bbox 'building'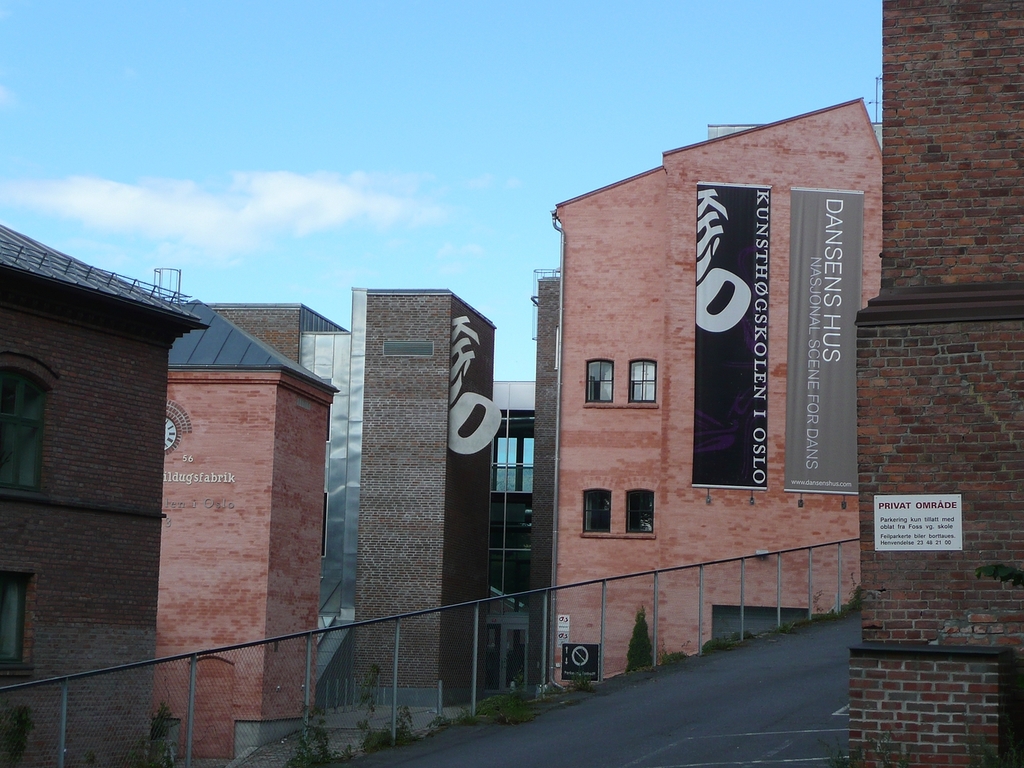
(206,286,494,702)
